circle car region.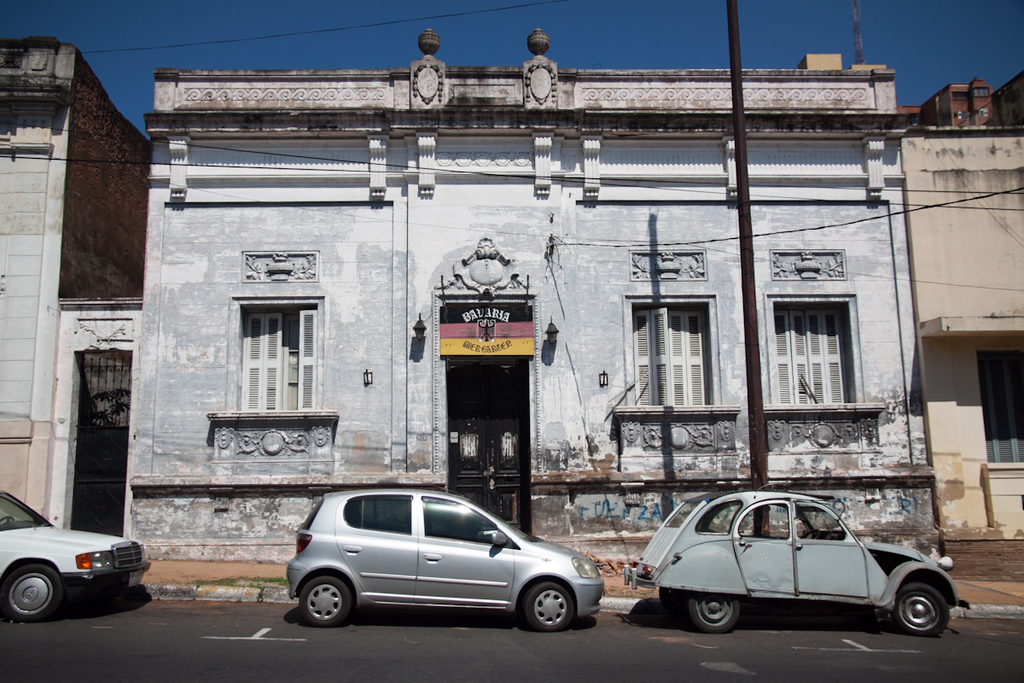
Region: Rect(276, 493, 615, 641).
